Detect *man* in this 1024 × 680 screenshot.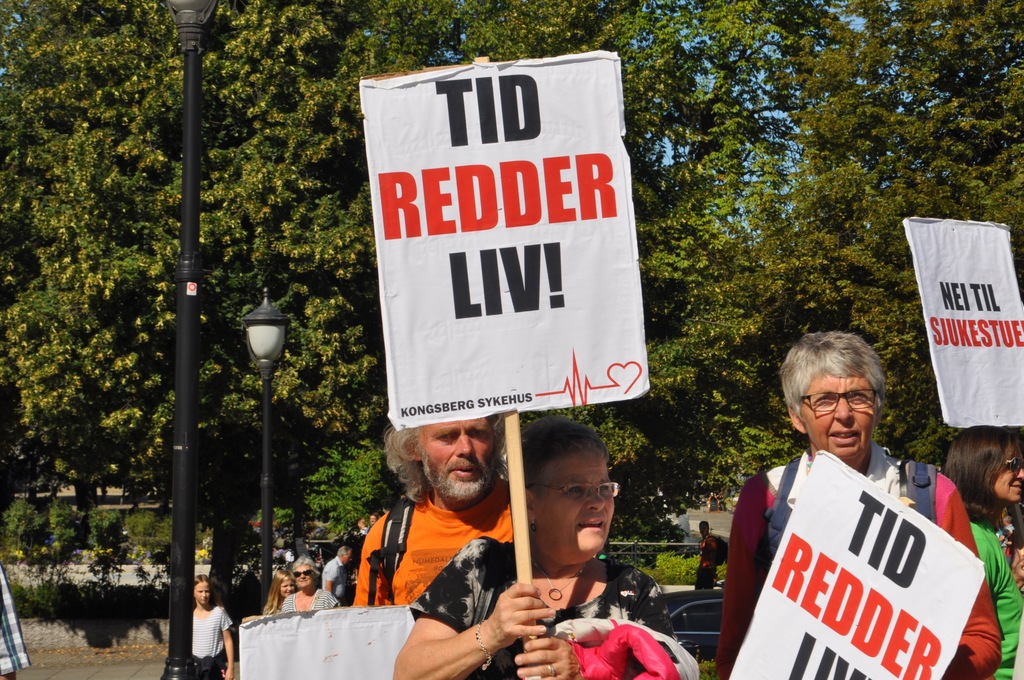
Detection: l=0, t=558, r=32, b=679.
